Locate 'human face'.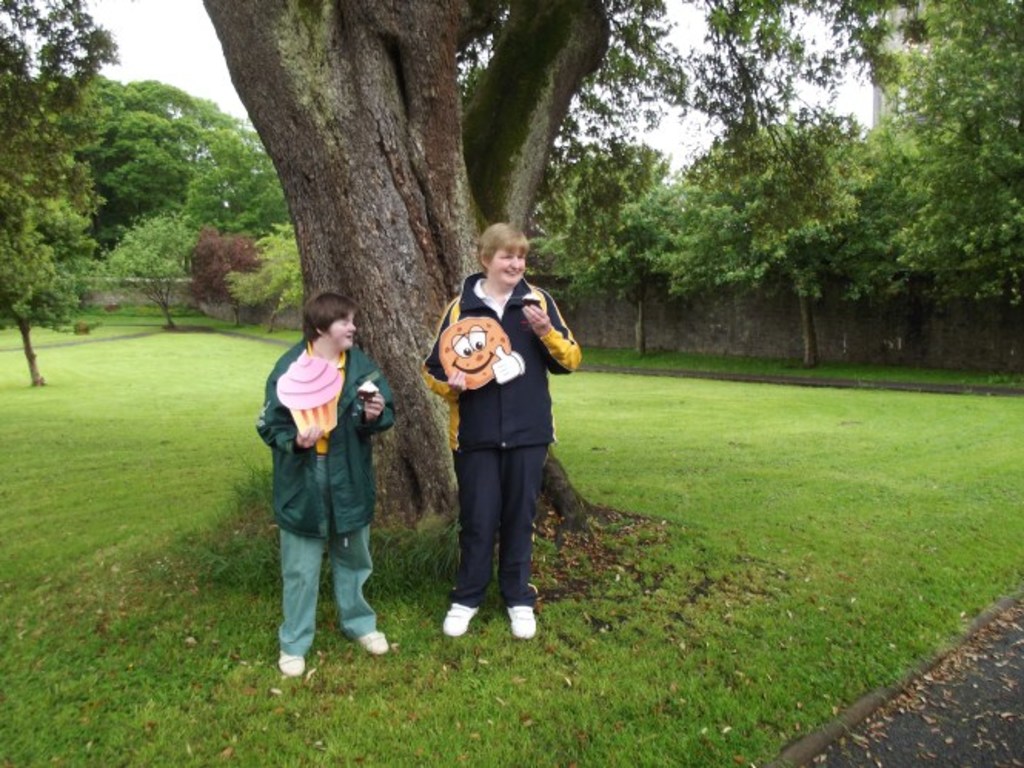
Bounding box: 488:245:525:285.
